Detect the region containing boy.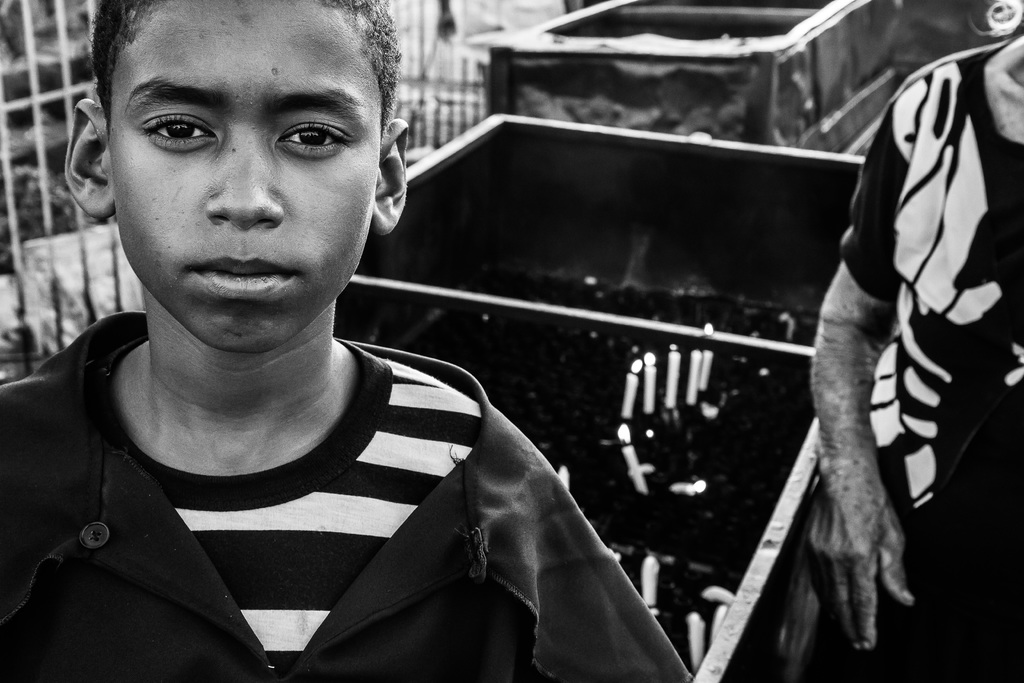
0 0 685 682.
